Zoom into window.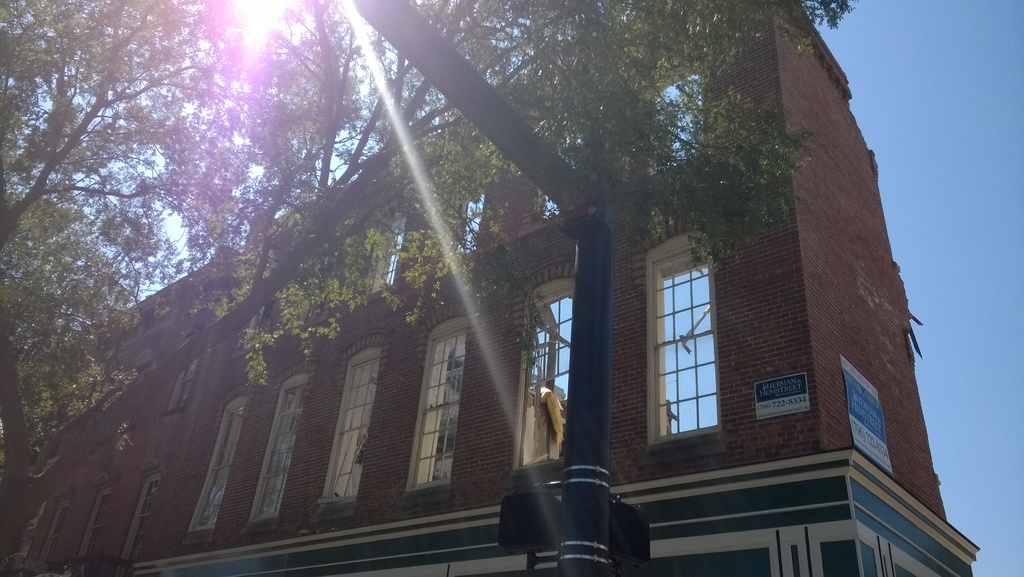
Zoom target: [35, 497, 75, 560].
